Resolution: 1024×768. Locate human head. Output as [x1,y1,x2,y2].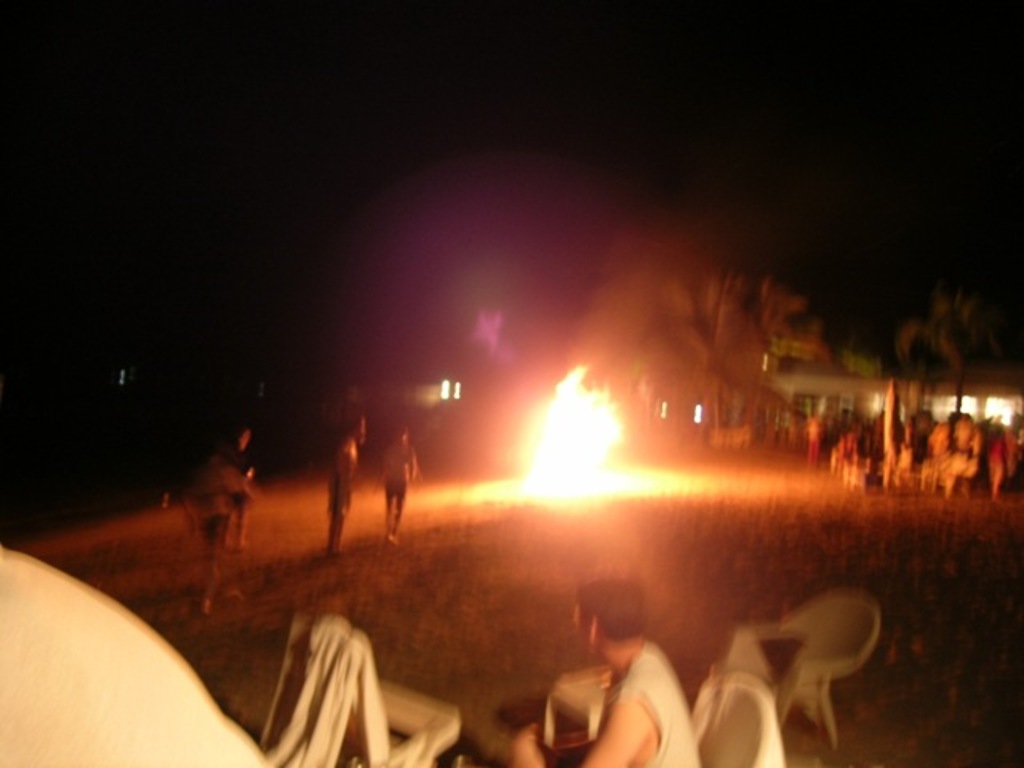
[387,426,413,451].
